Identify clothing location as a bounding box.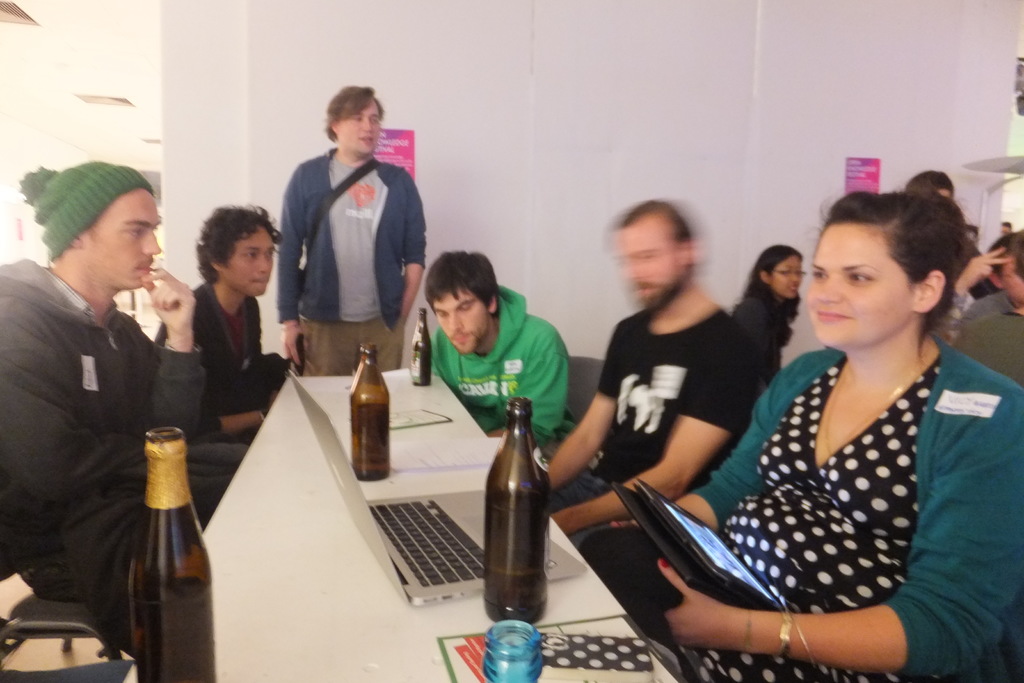
(x1=426, y1=279, x2=572, y2=439).
